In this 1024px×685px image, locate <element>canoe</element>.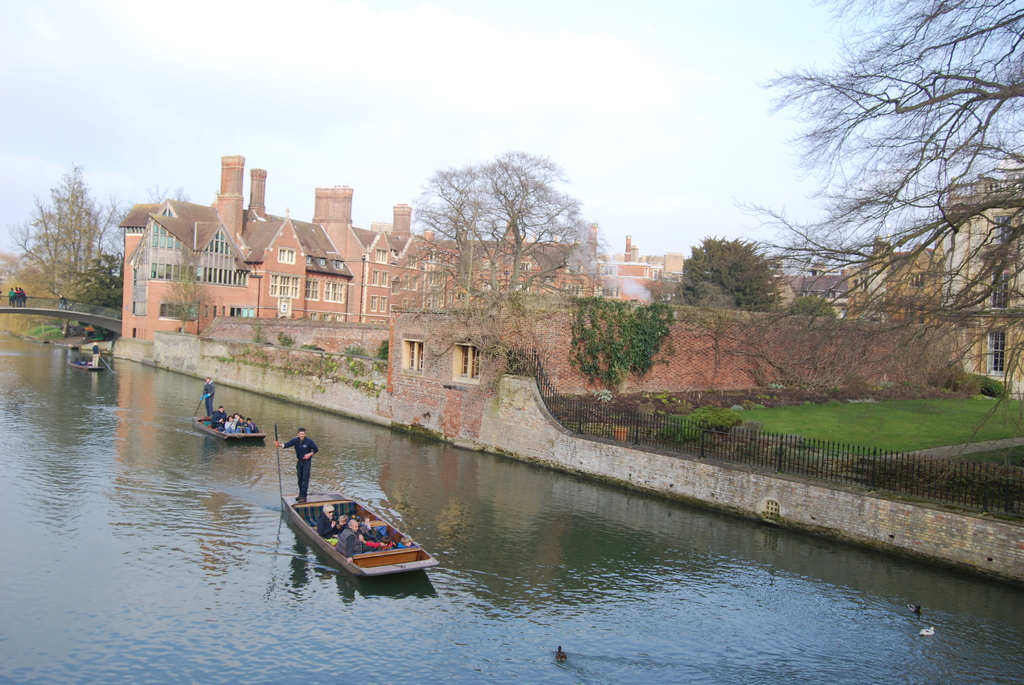
Bounding box: x1=195, y1=416, x2=267, y2=443.
